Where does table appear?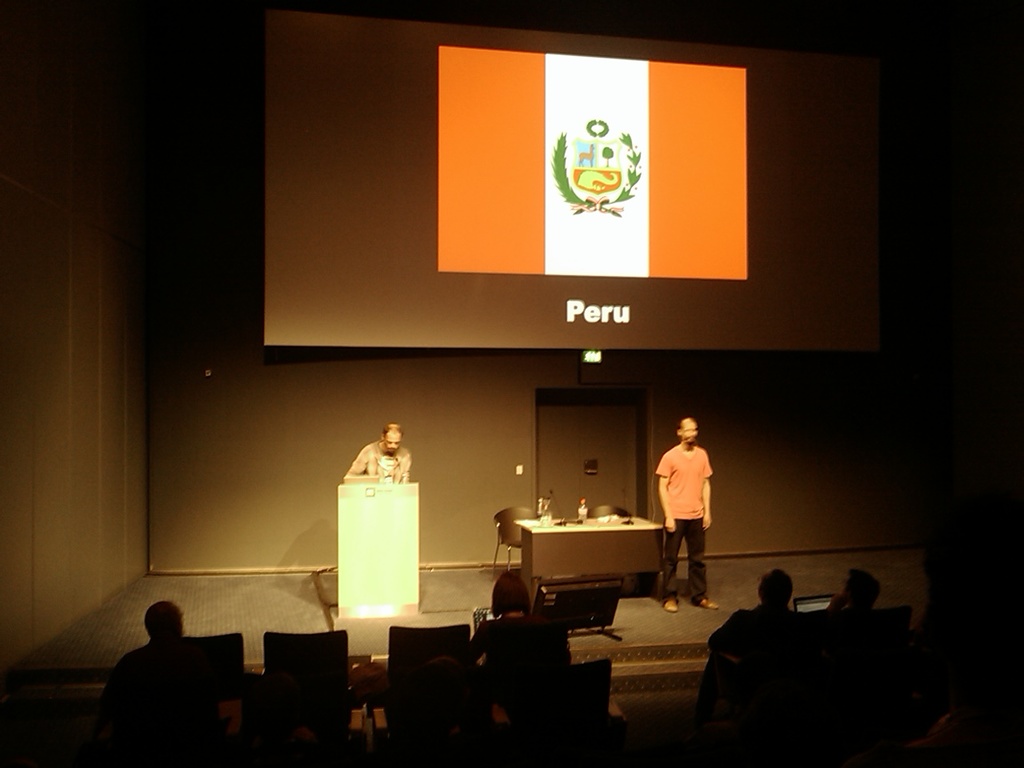
Appears at (512, 502, 672, 614).
